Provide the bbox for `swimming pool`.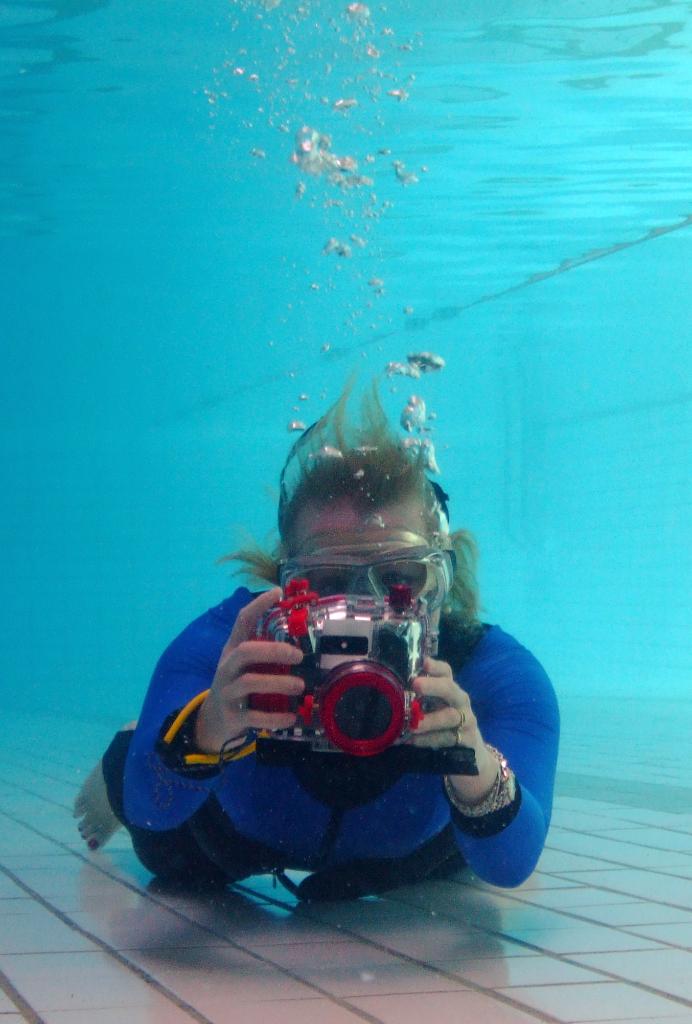
region(0, 124, 691, 864).
